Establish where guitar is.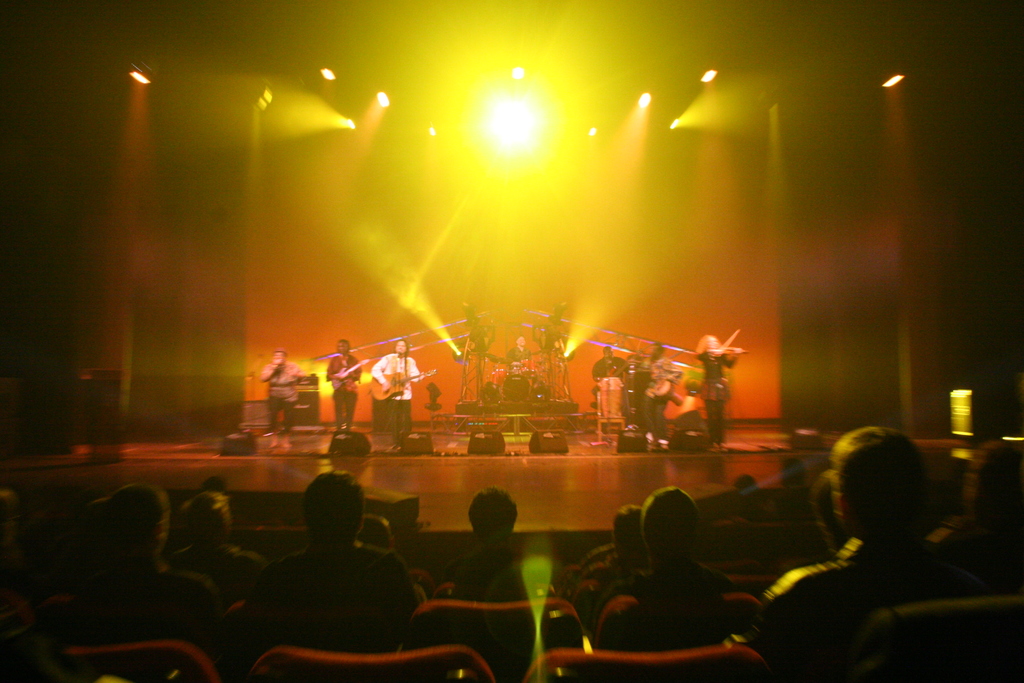
Established at 333/354/373/390.
